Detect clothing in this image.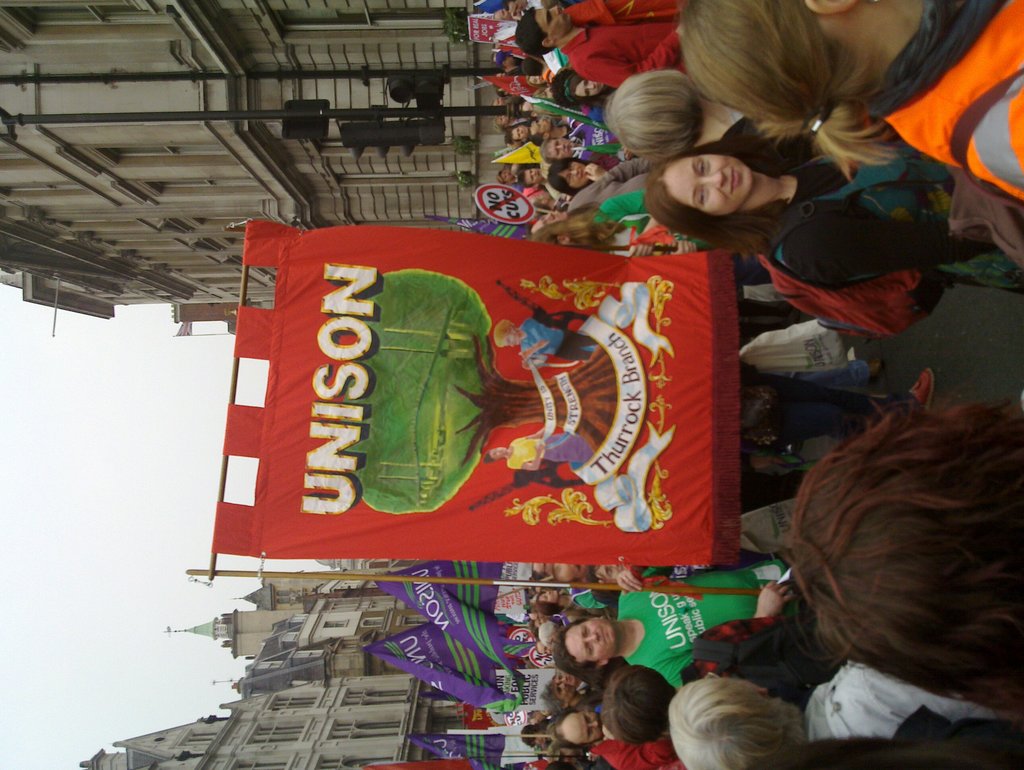
Detection: x1=574 y1=100 x2=603 y2=124.
